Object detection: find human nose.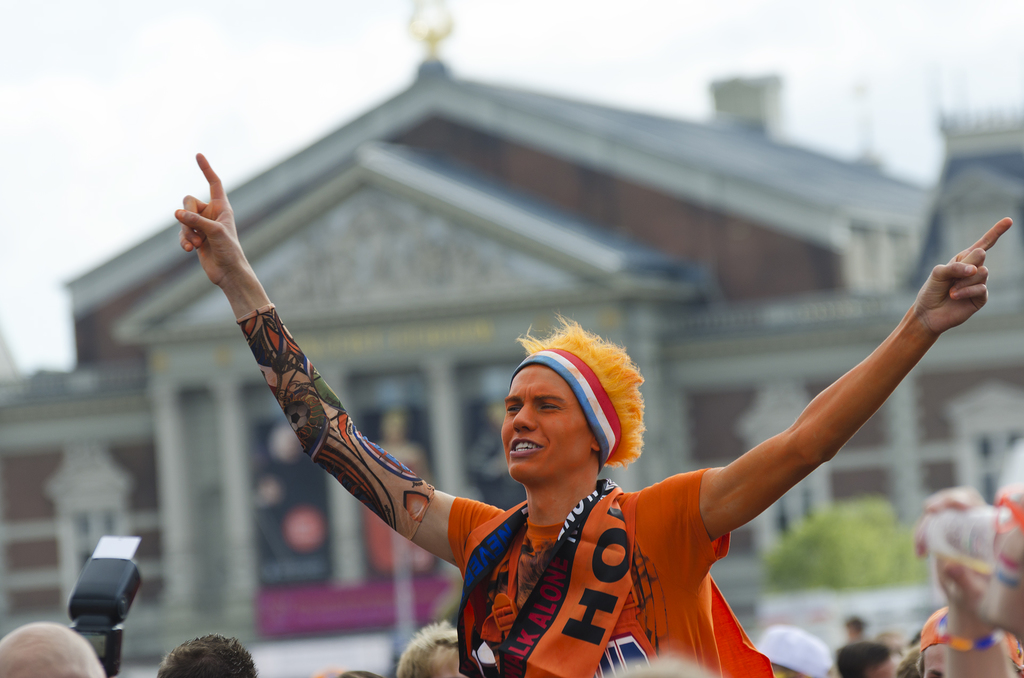
<box>511,406,535,434</box>.
